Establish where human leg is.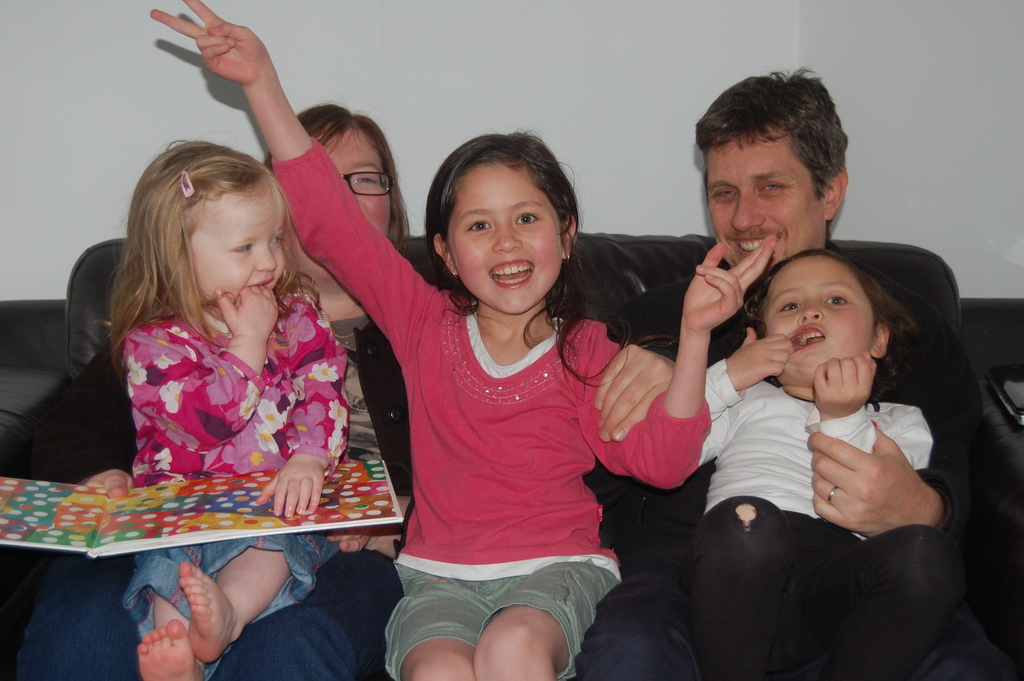
Established at <bbox>19, 548, 122, 680</bbox>.
